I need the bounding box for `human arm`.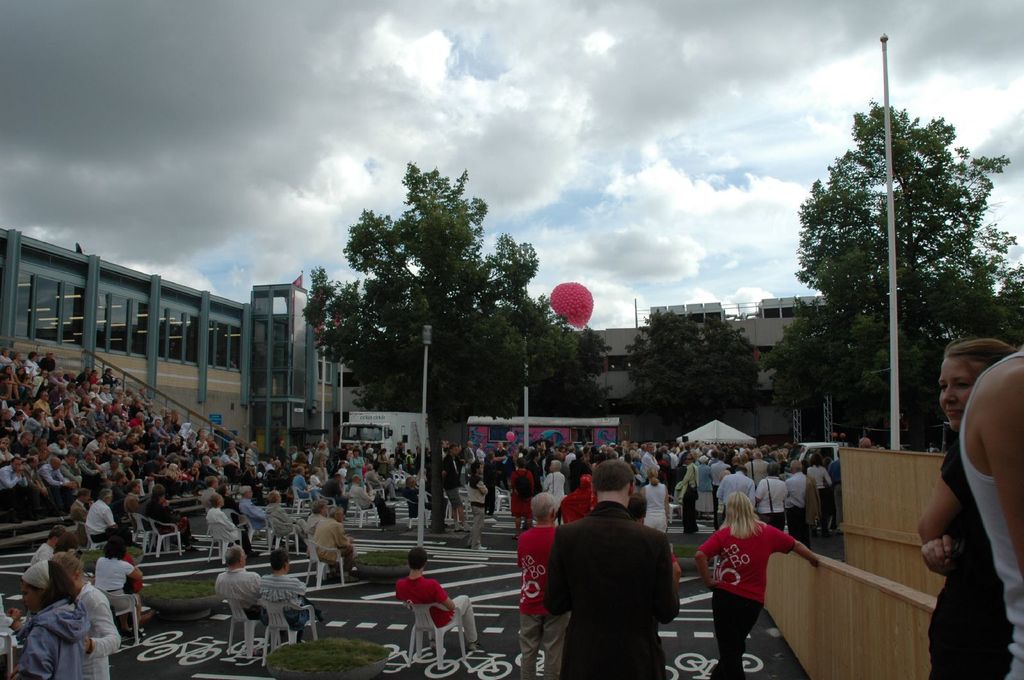
Here it is: locate(682, 467, 694, 490).
